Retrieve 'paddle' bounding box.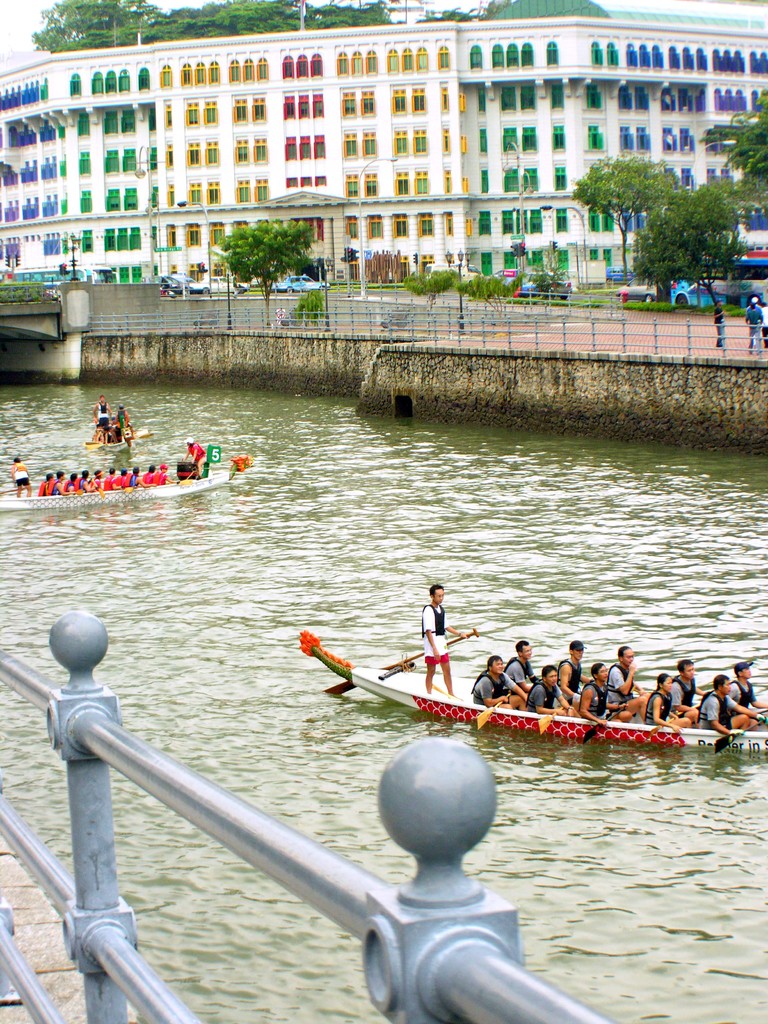
Bounding box: Rect(76, 487, 86, 494).
